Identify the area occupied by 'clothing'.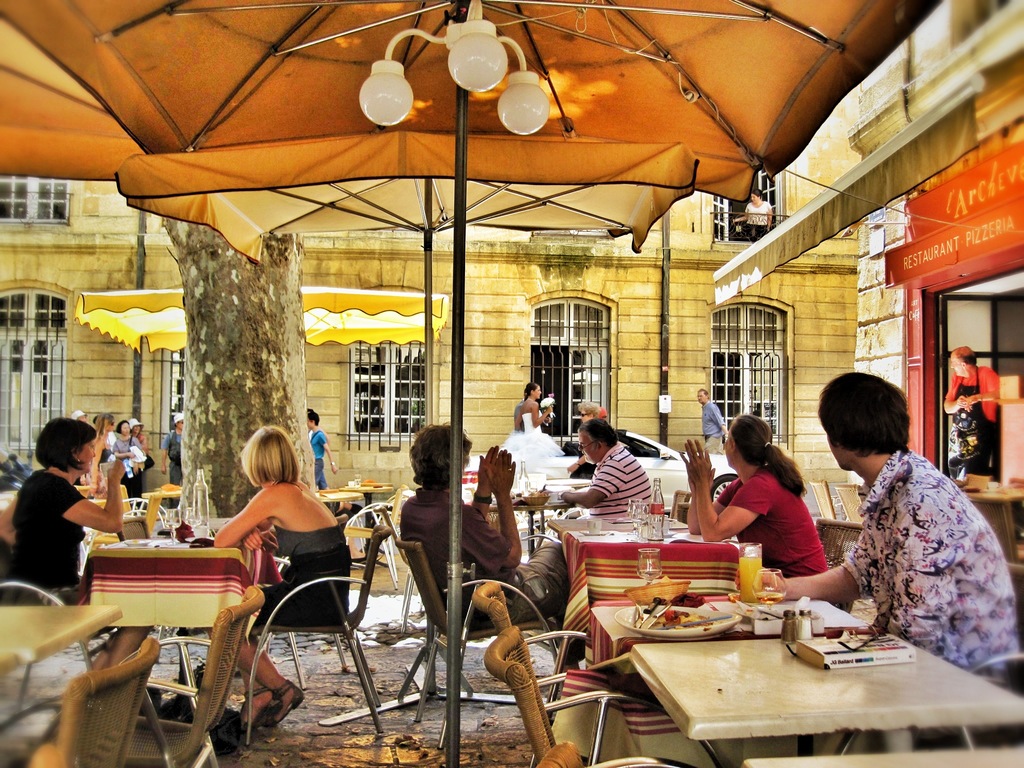
Area: bbox=(308, 425, 326, 491).
